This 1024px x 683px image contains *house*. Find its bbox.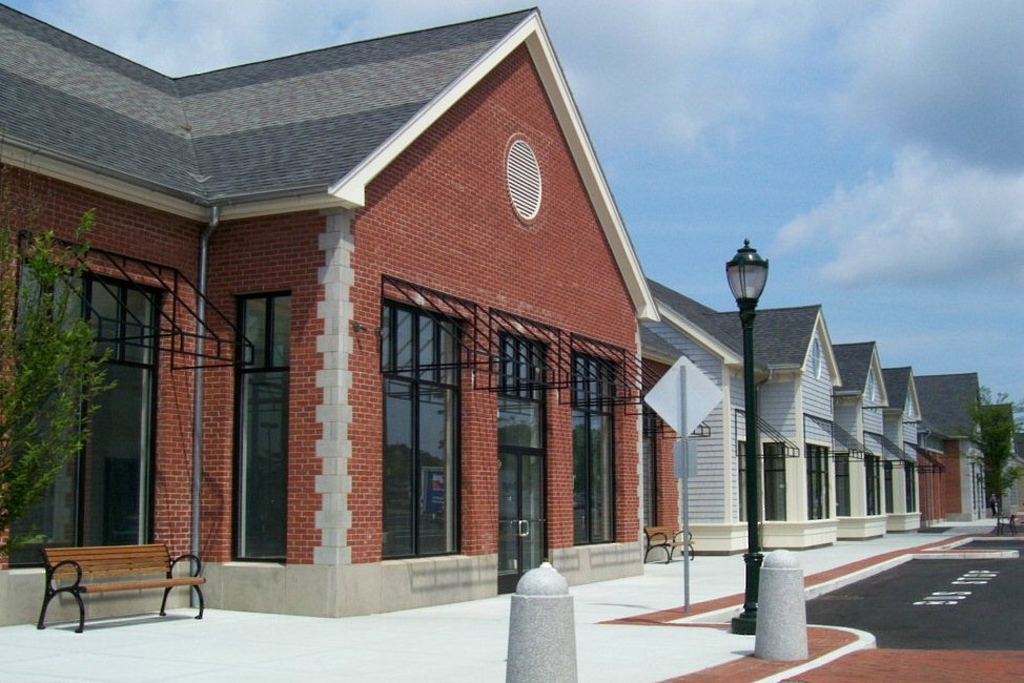
{"left": 917, "top": 370, "right": 1004, "bottom": 537}.
